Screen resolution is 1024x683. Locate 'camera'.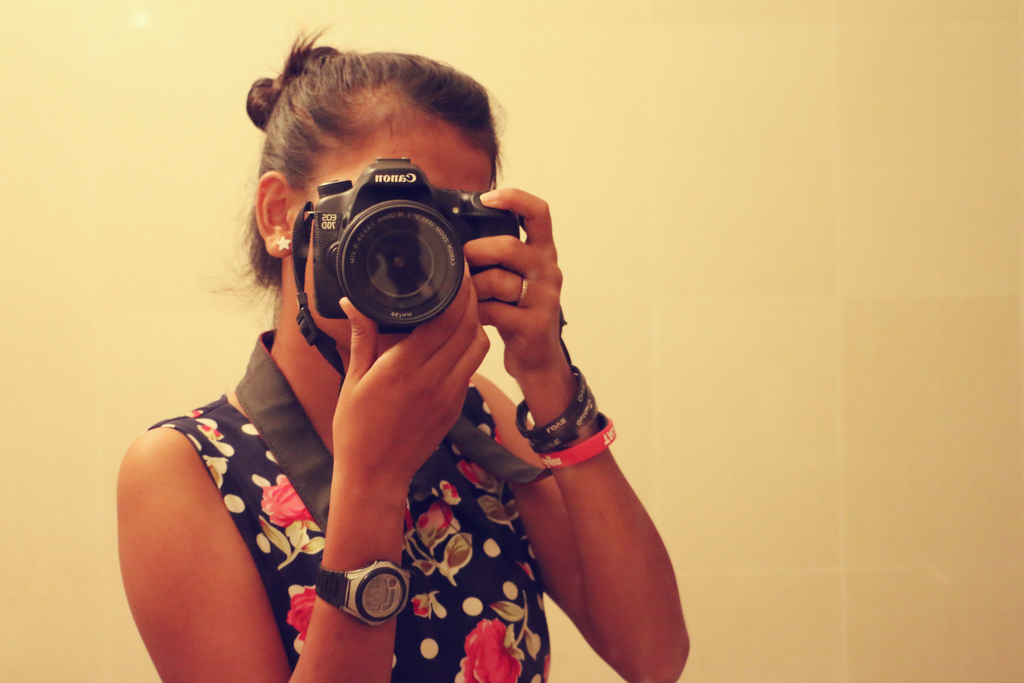
bbox=[312, 152, 531, 329].
